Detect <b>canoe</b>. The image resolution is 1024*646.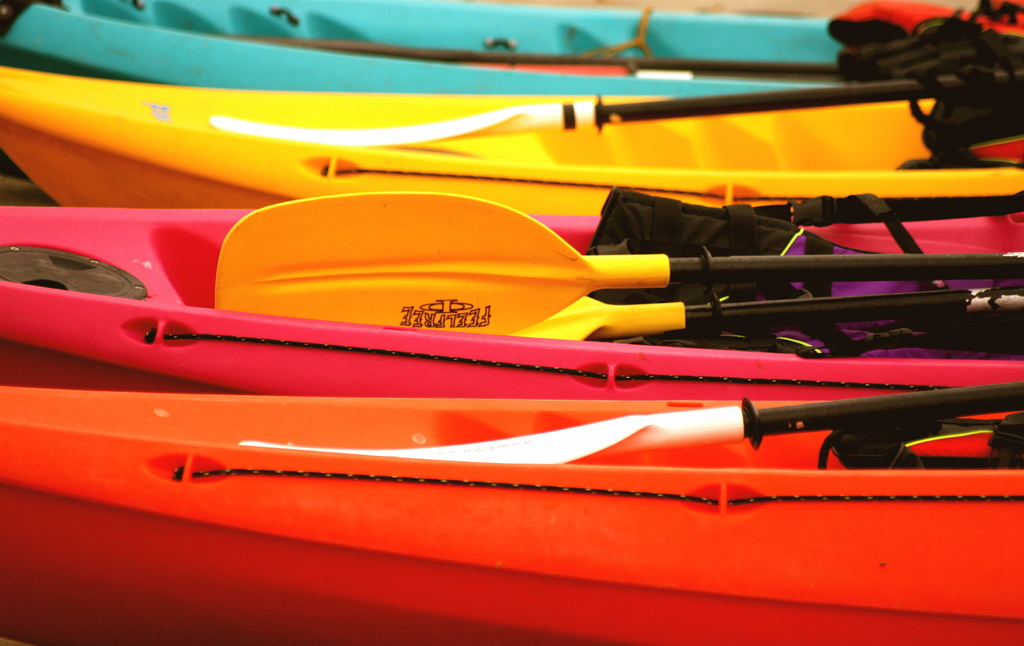
x1=0 y1=188 x2=1023 y2=396.
